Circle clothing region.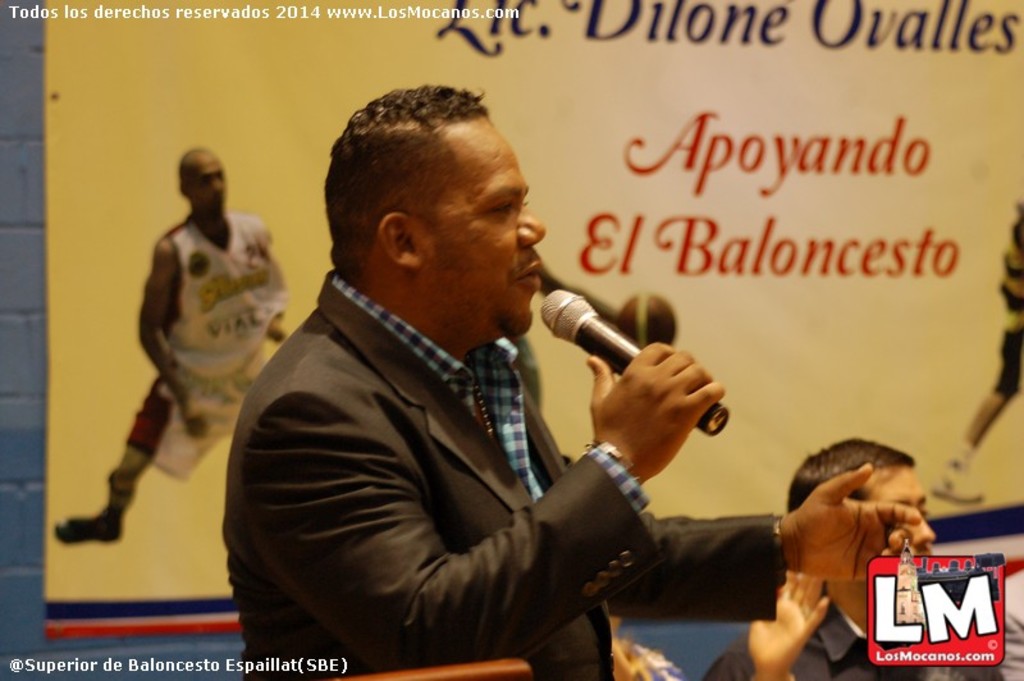
Region: detection(703, 594, 1006, 680).
